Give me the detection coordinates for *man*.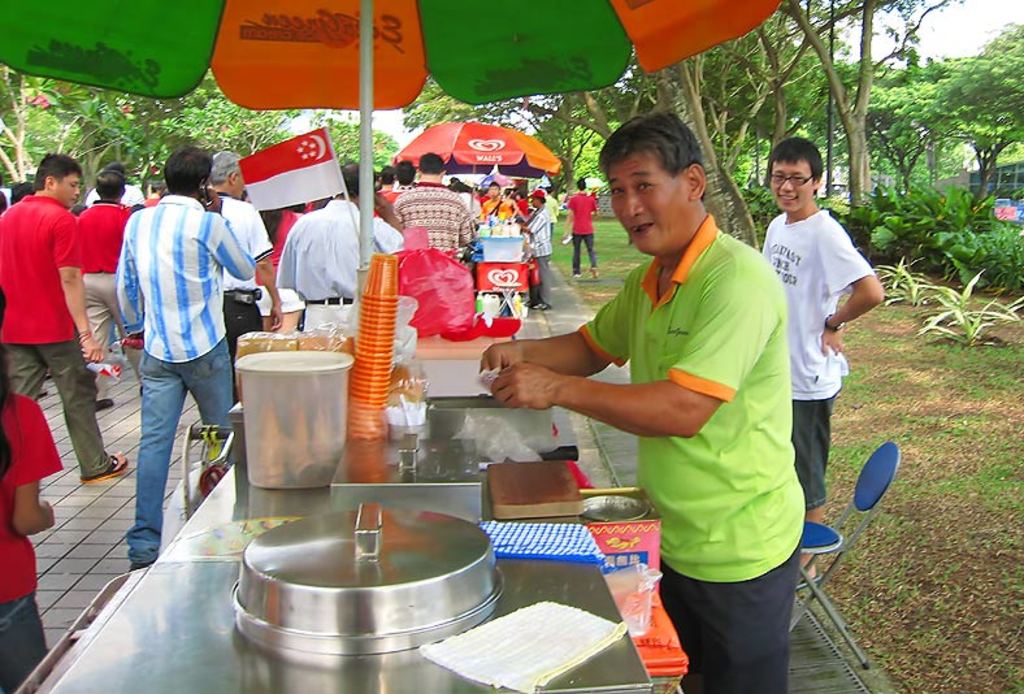
<bbox>208, 148, 281, 346</bbox>.
